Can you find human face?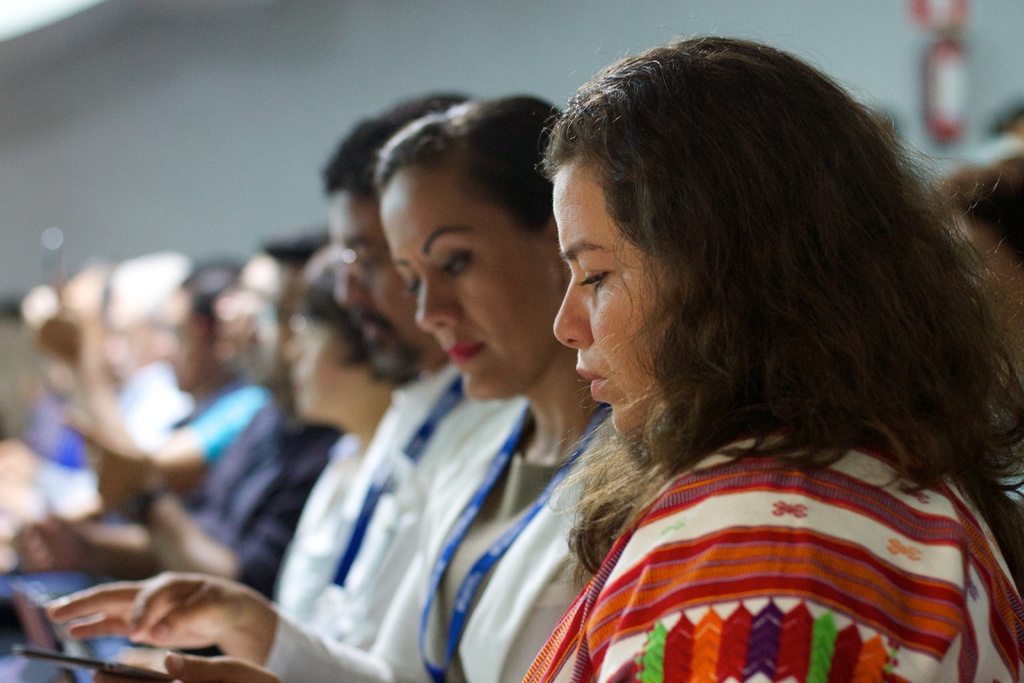
Yes, bounding box: [left=339, top=193, right=413, bottom=378].
